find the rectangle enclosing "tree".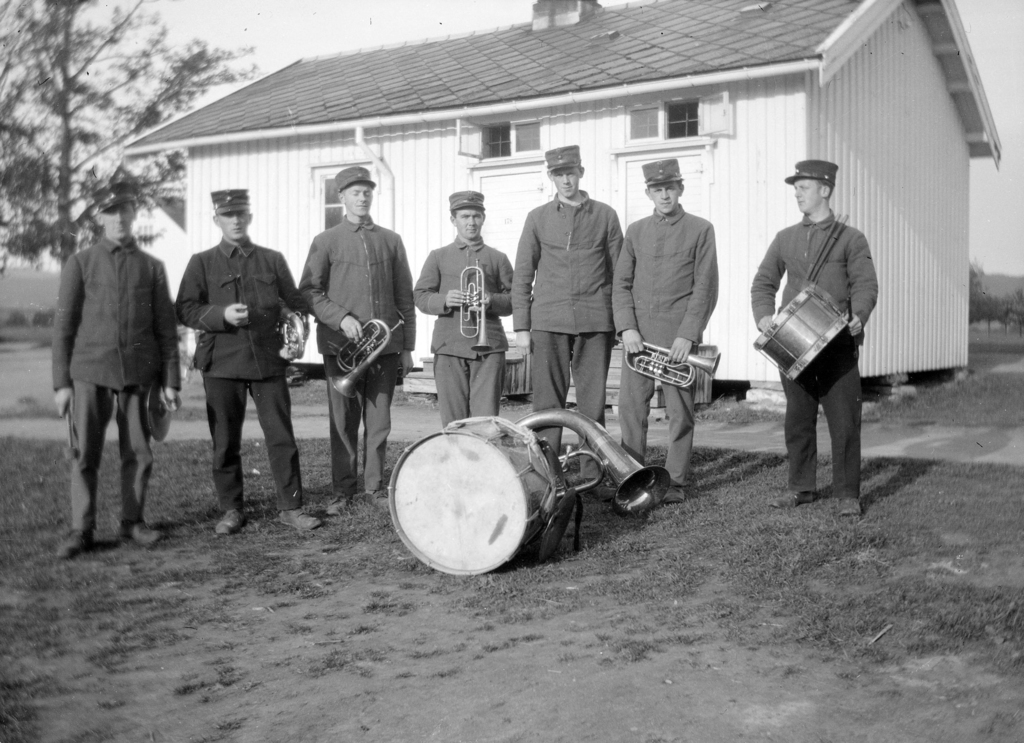
x1=0 y1=0 x2=271 y2=274.
